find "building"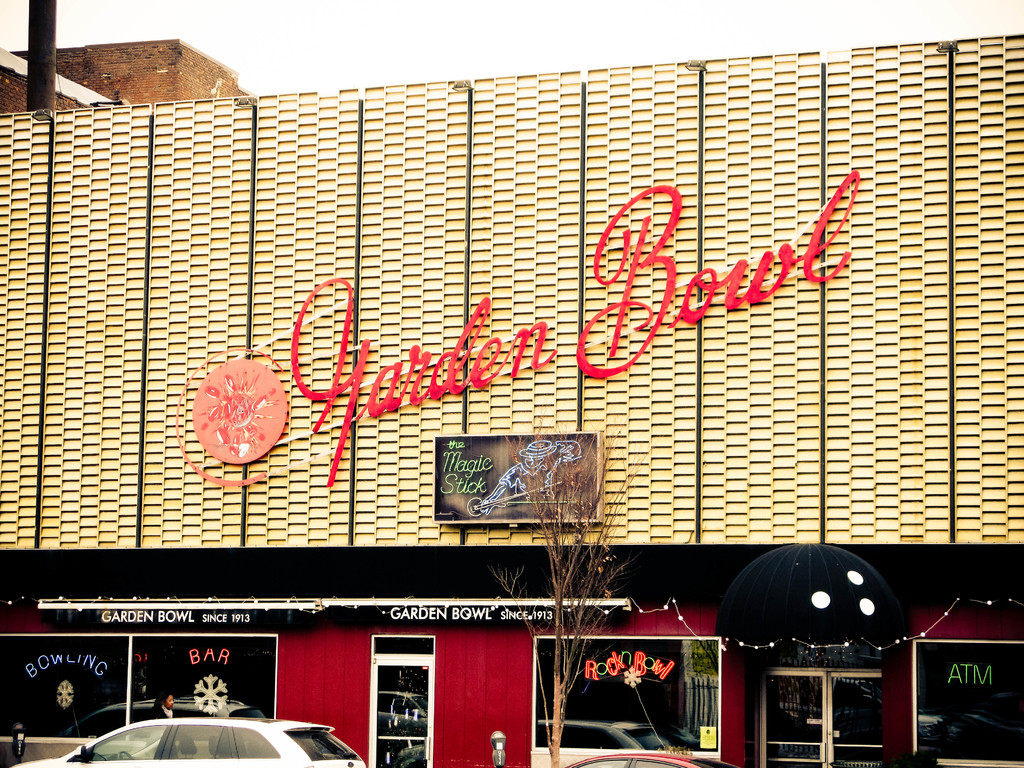
(0,0,1023,767)
